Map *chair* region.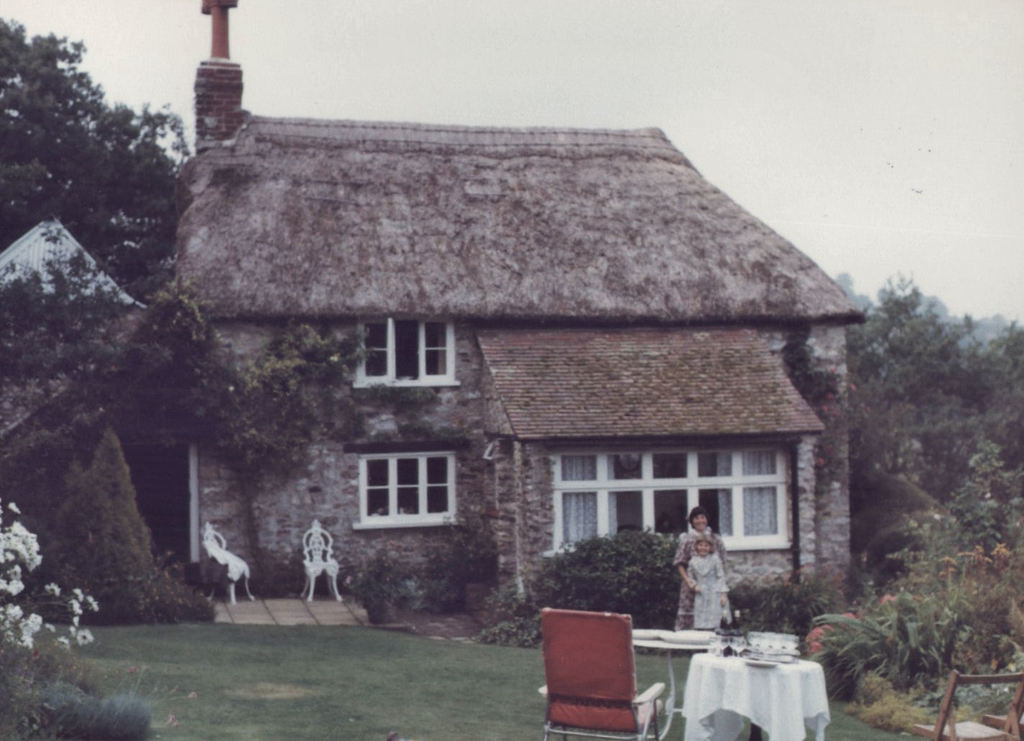
Mapped to (x1=909, y1=669, x2=1023, y2=740).
